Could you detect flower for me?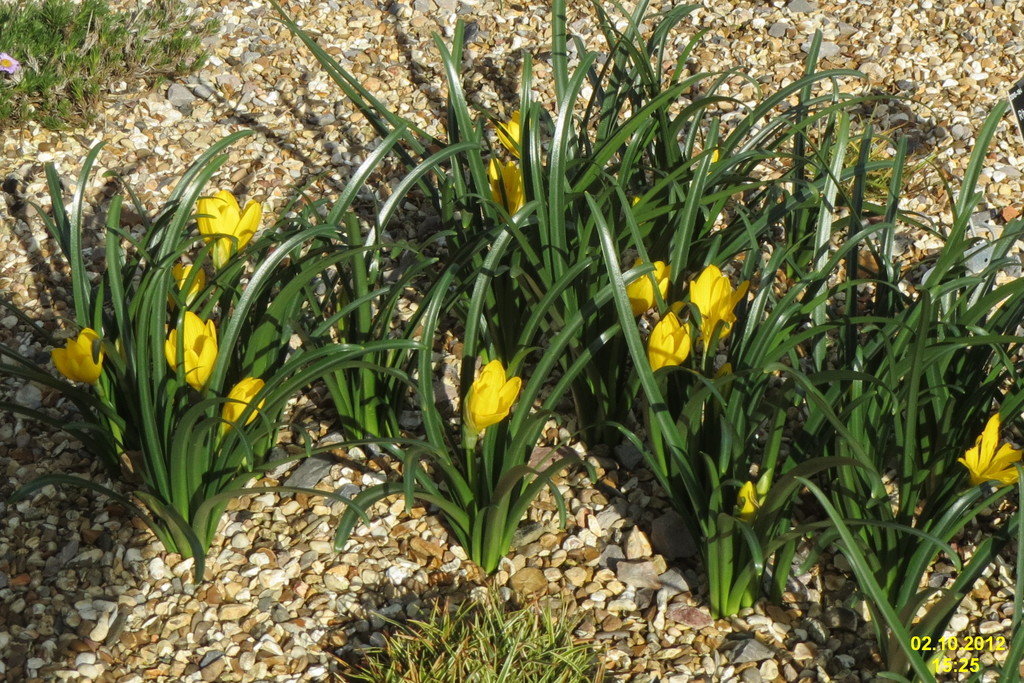
Detection result: crop(732, 480, 762, 523).
